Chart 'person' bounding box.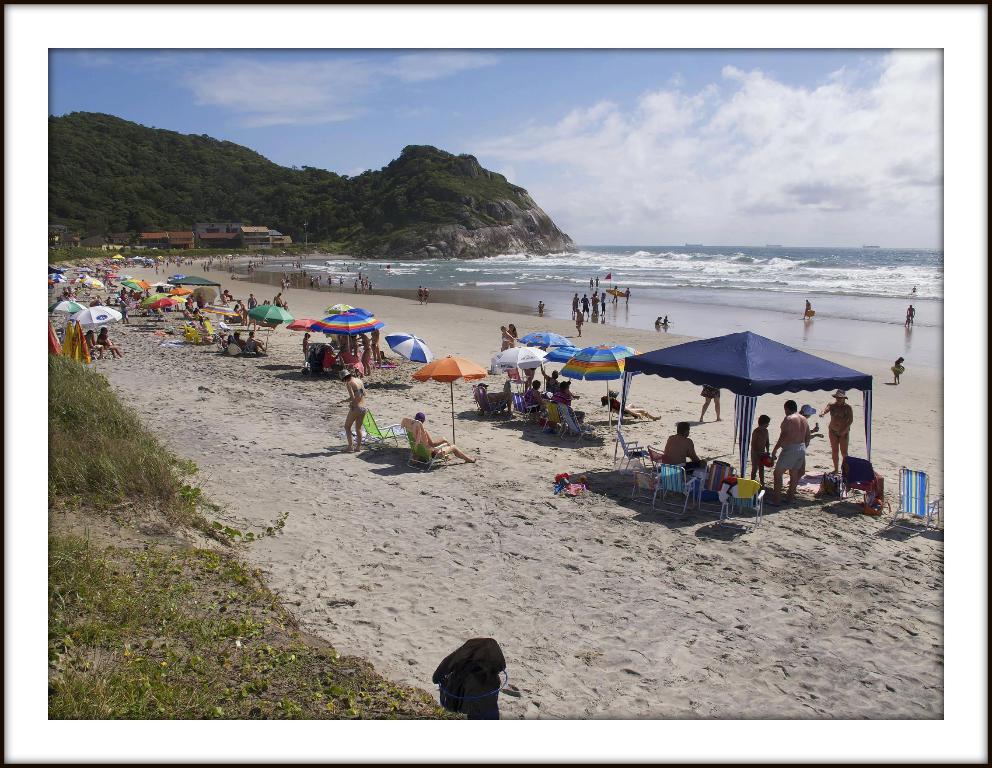
Charted: {"x1": 339, "y1": 341, "x2": 363, "y2": 369}.
